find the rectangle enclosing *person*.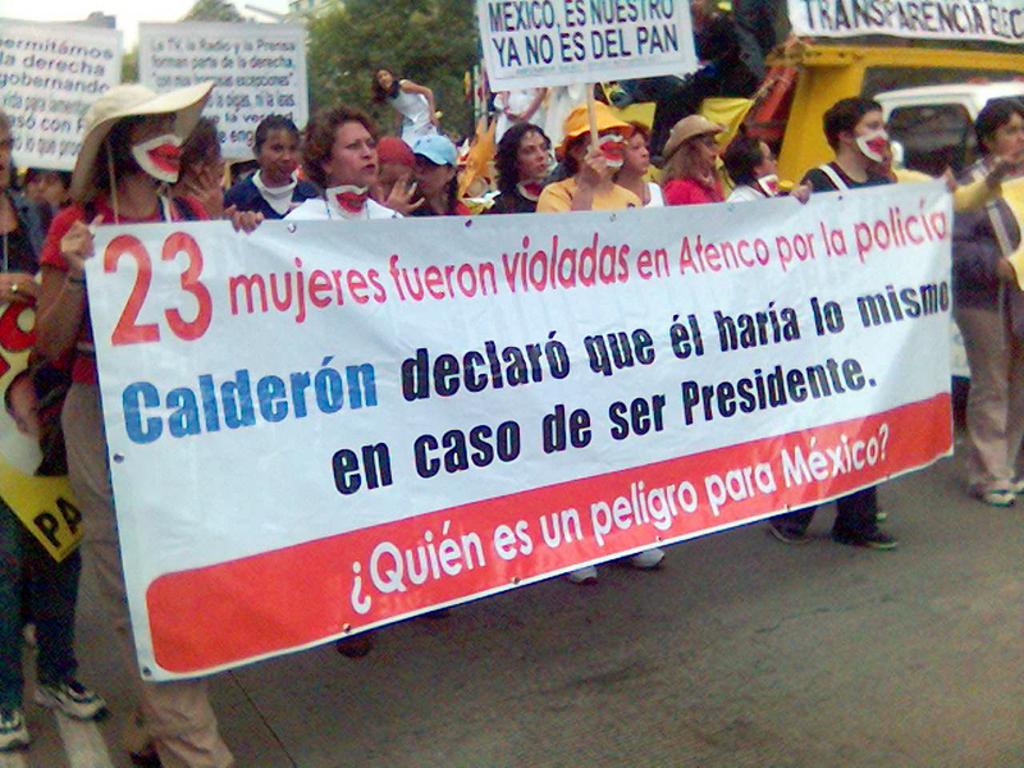
locate(787, 92, 896, 553).
